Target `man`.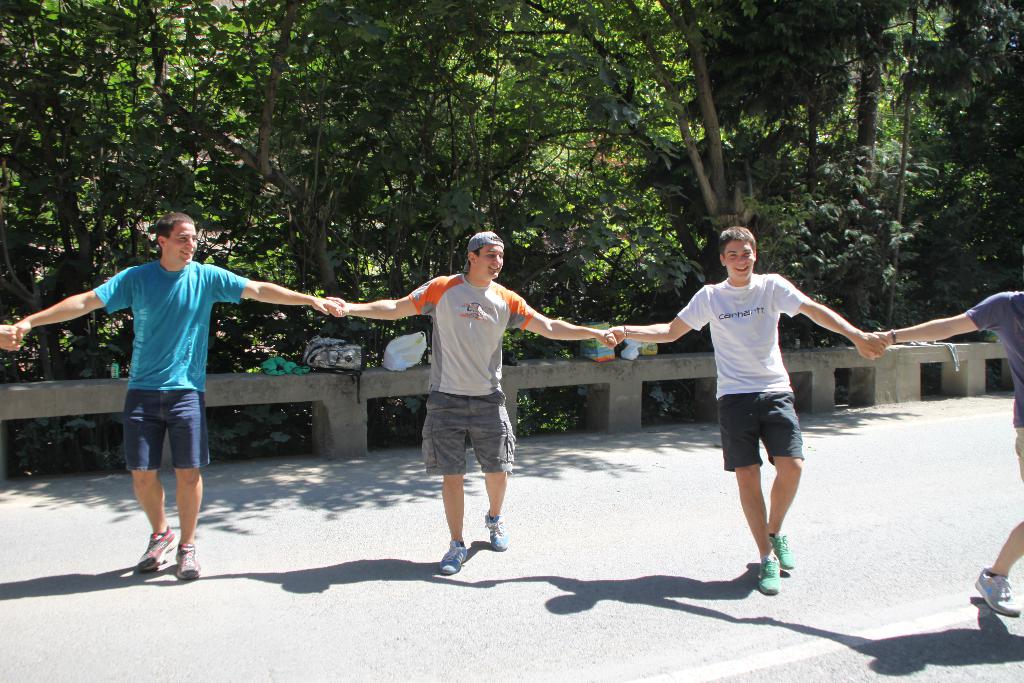
Target region: locate(883, 286, 1023, 619).
